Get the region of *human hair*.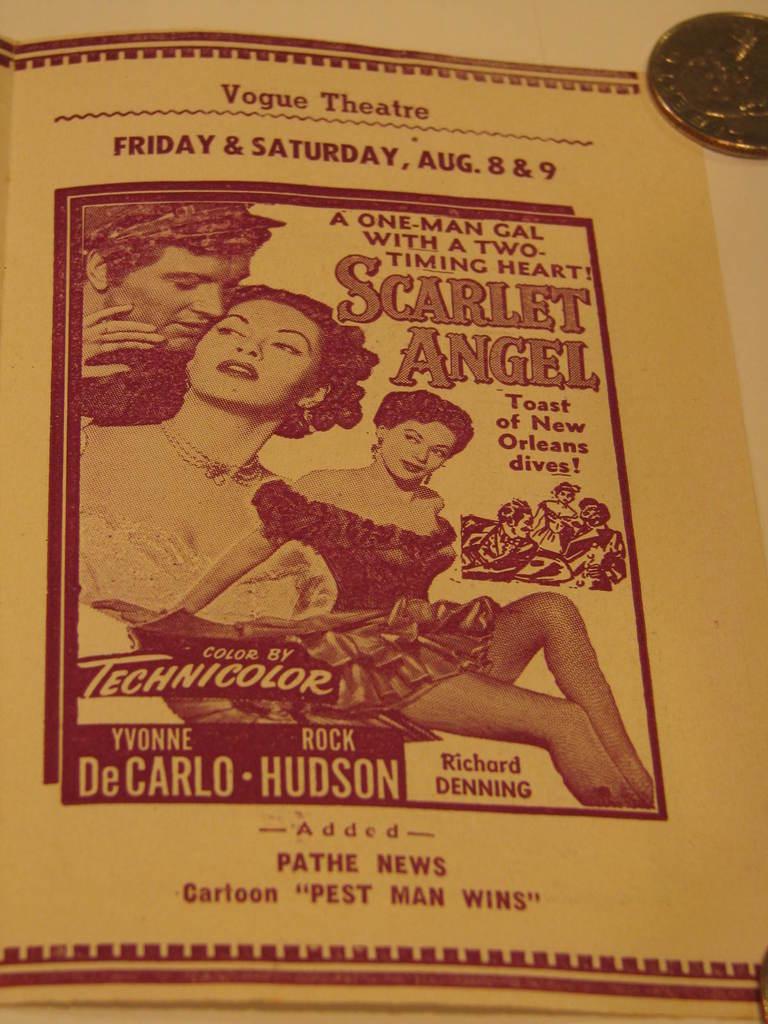
494:500:534:522.
